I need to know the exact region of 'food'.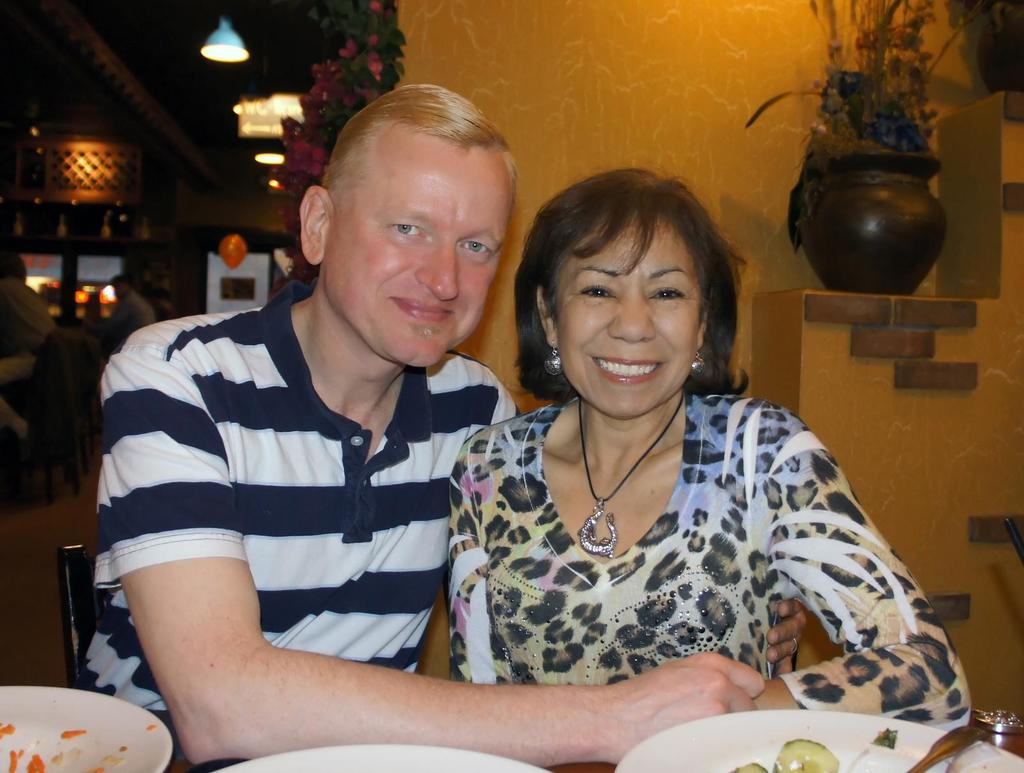
Region: 28, 750, 44, 772.
